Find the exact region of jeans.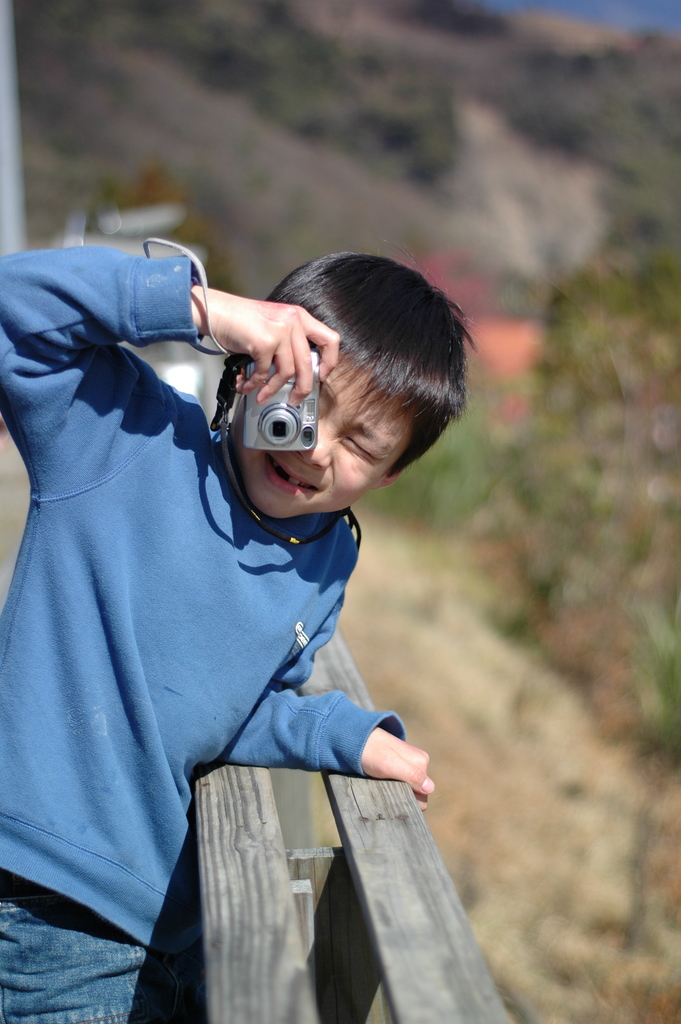
Exact region: 0,873,203,1021.
